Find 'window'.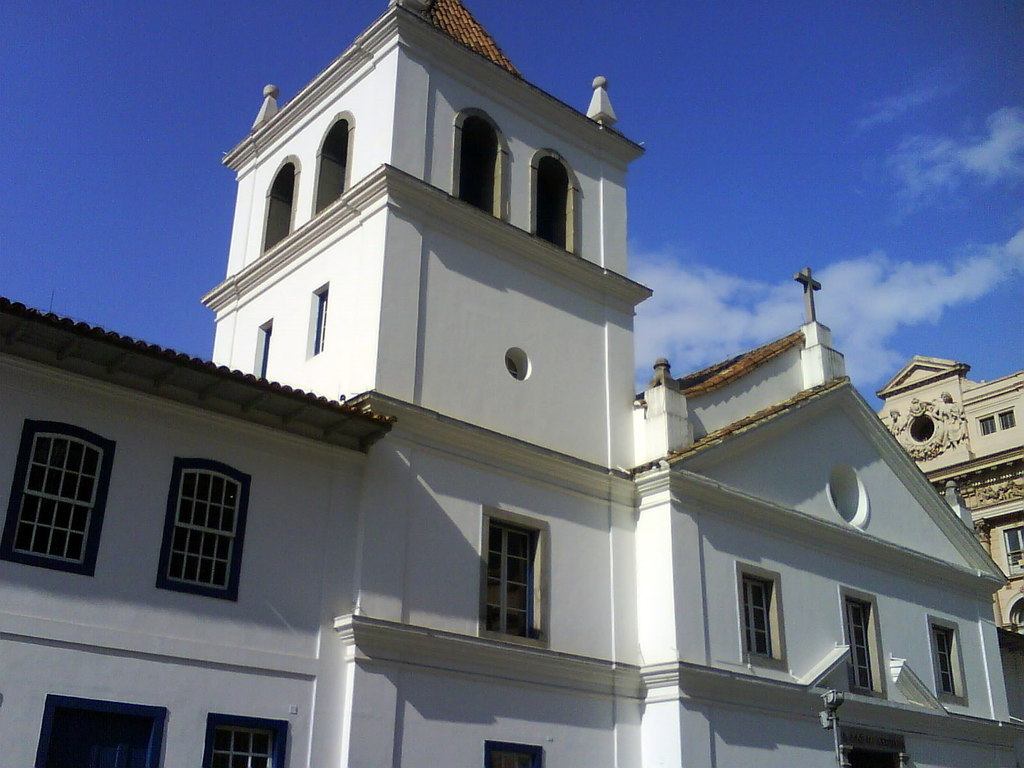
Rect(831, 578, 895, 702).
